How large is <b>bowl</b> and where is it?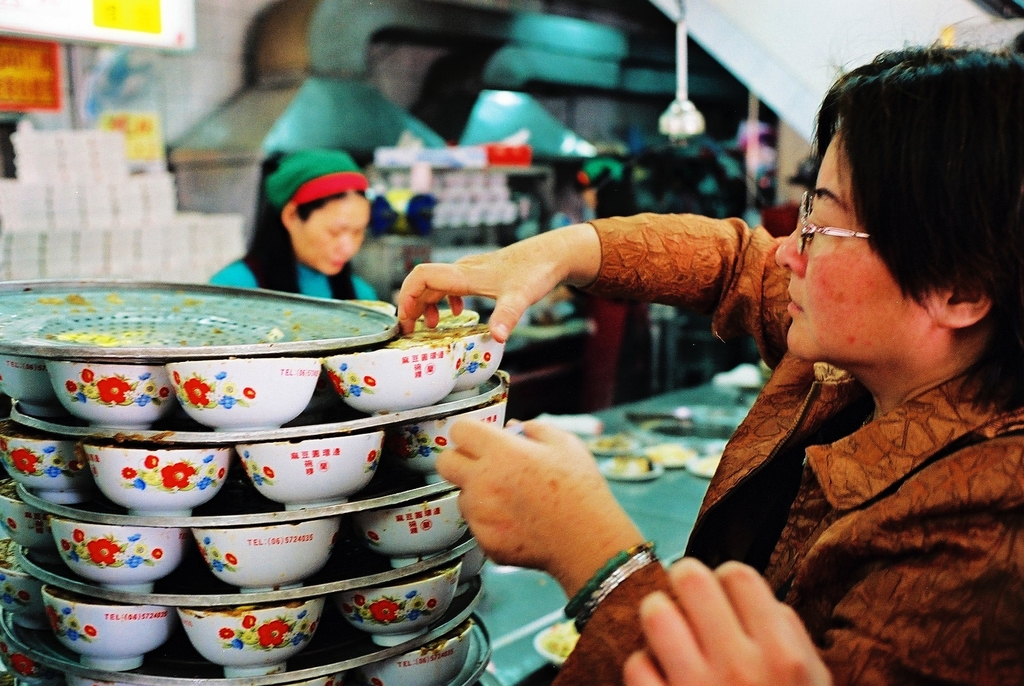
Bounding box: 467/553/489/578.
